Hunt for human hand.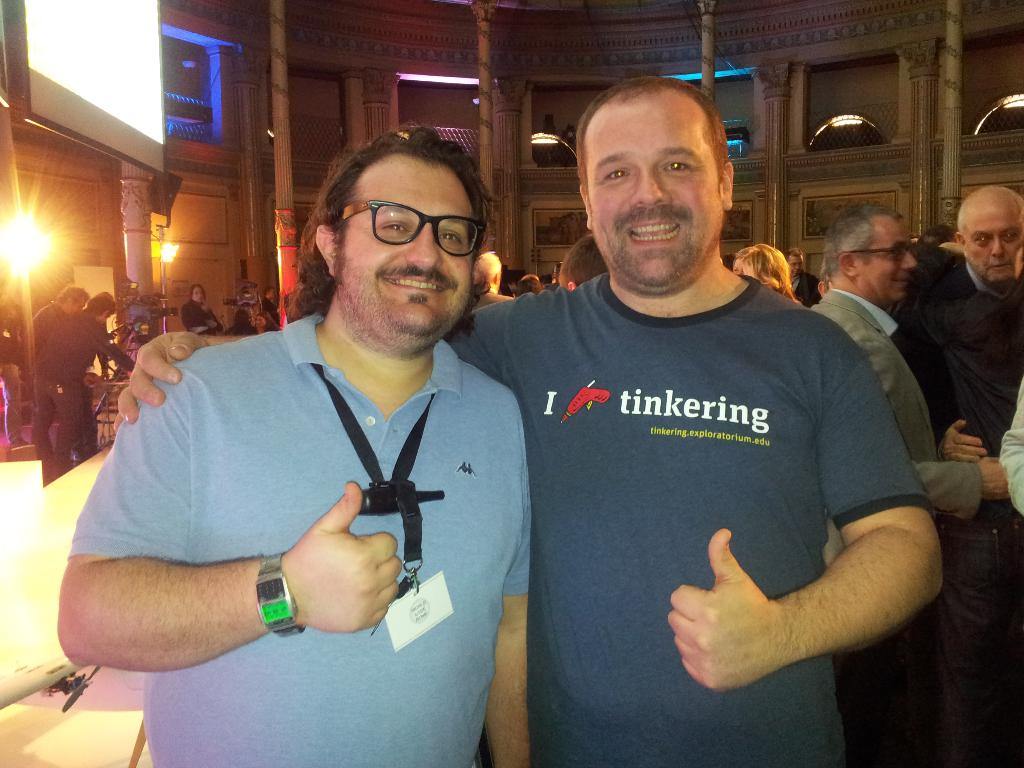
Hunted down at detection(657, 540, 862, 694).
